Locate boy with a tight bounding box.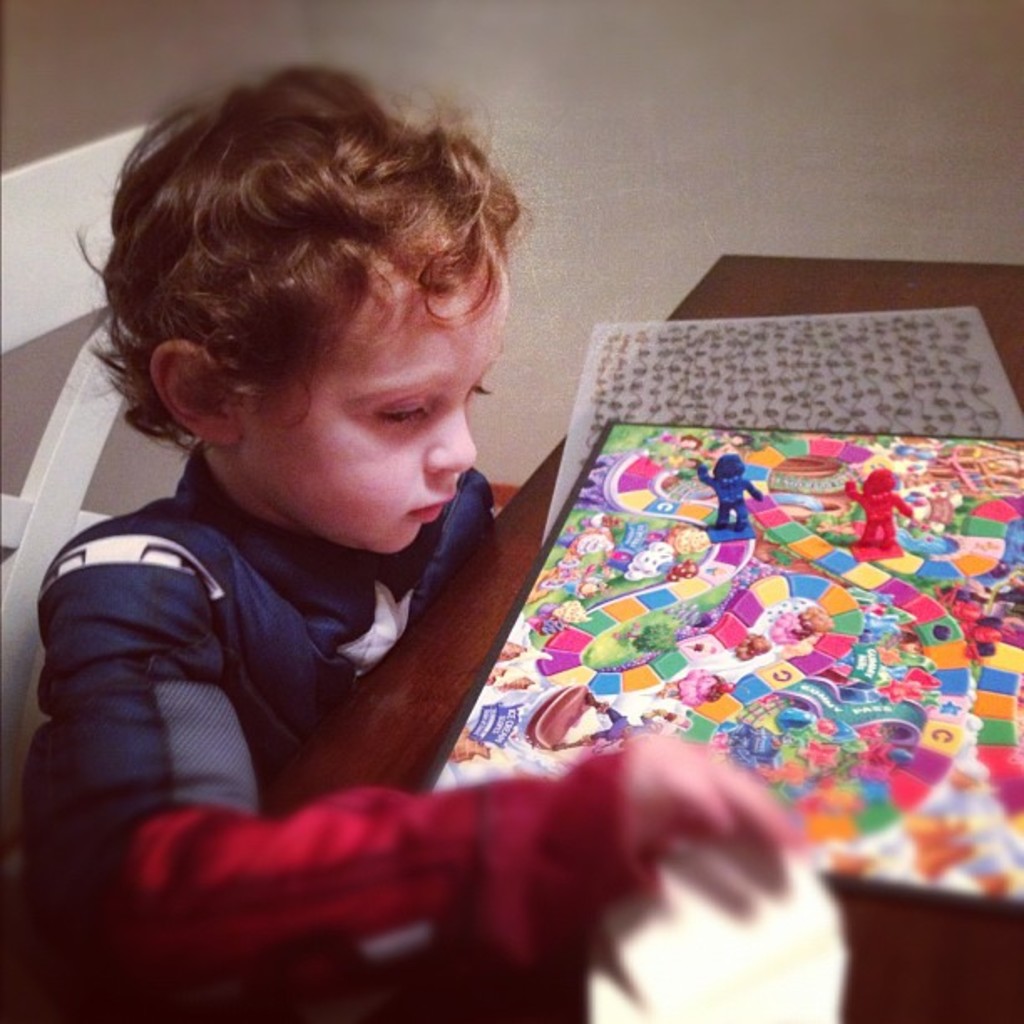
bbox=(22, 69, 796, 1022).
